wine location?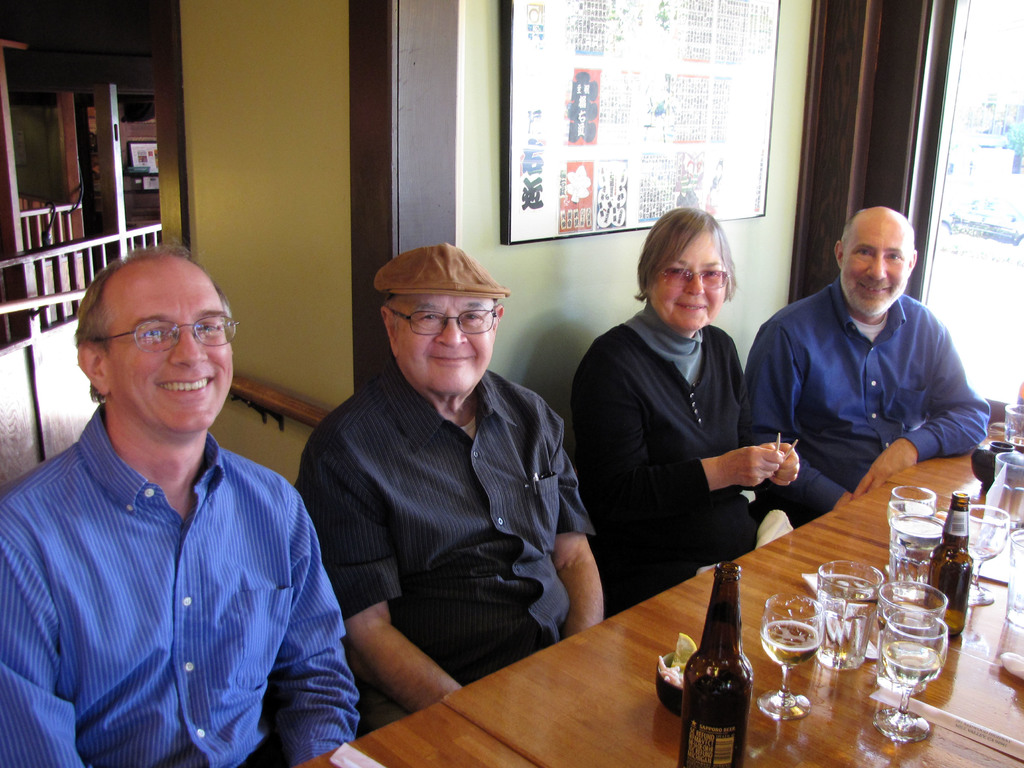
(left=677, top=563, right=754, bottom=766)
